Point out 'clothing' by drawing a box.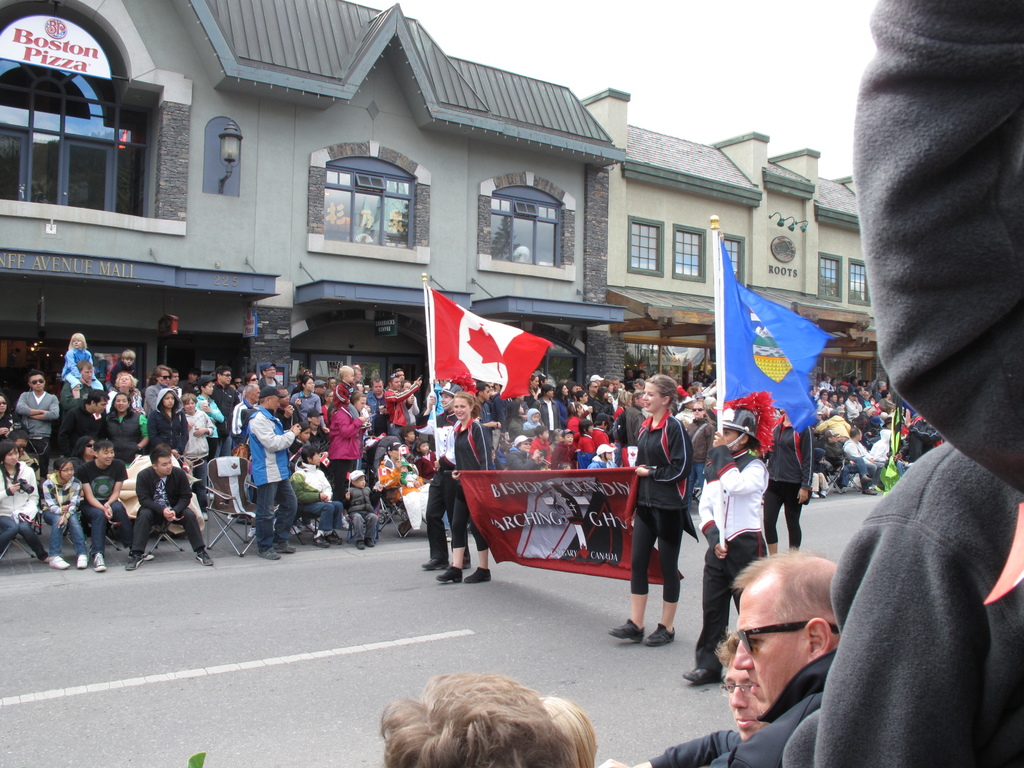
(x1=106, y1=406, x2=152, y2=446).
